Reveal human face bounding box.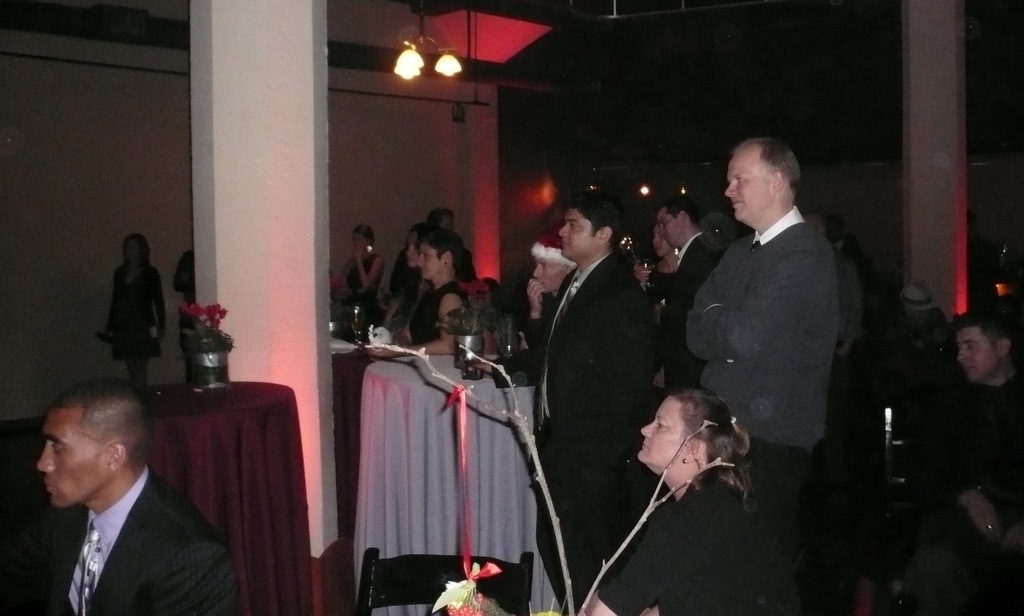
Revealed: 661,202,680,242.
